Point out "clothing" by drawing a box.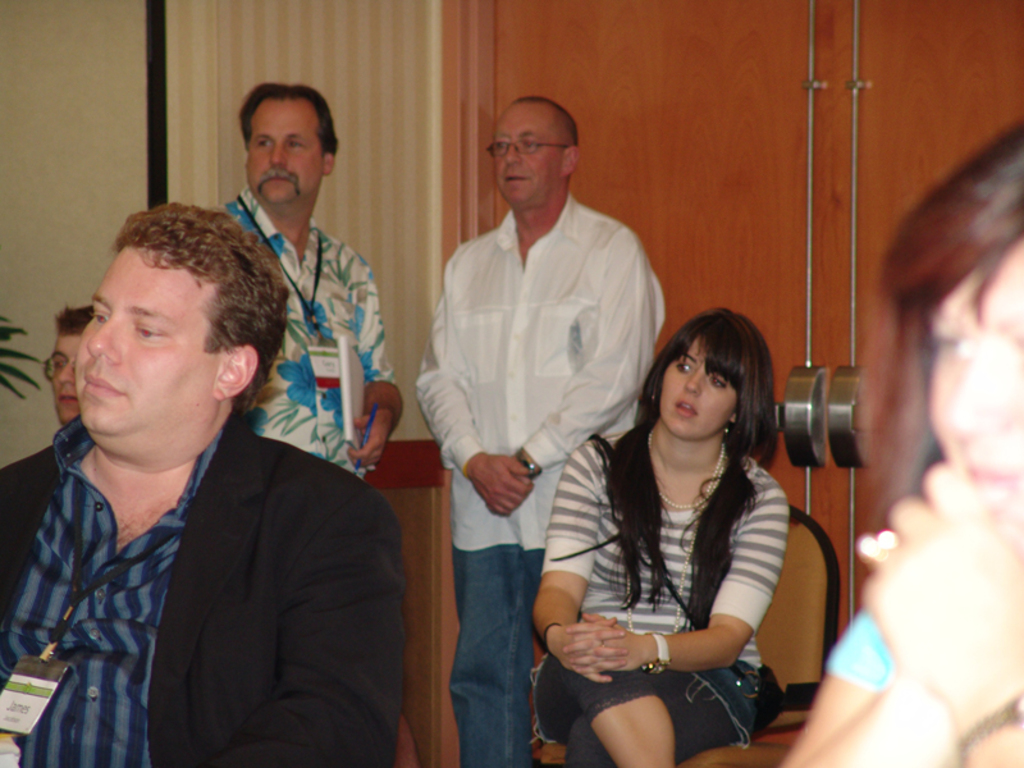
[left=209, top=187, right=396, bottom=476].
